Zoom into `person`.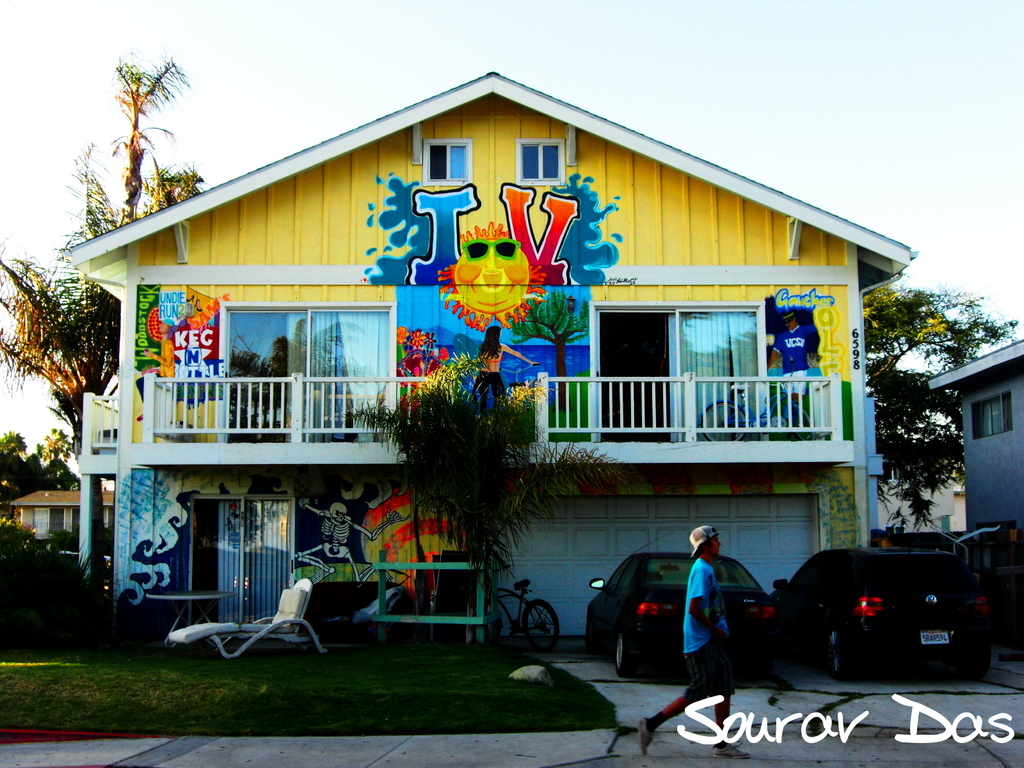
Zoom target: crop(637, 522, 753, 758).
